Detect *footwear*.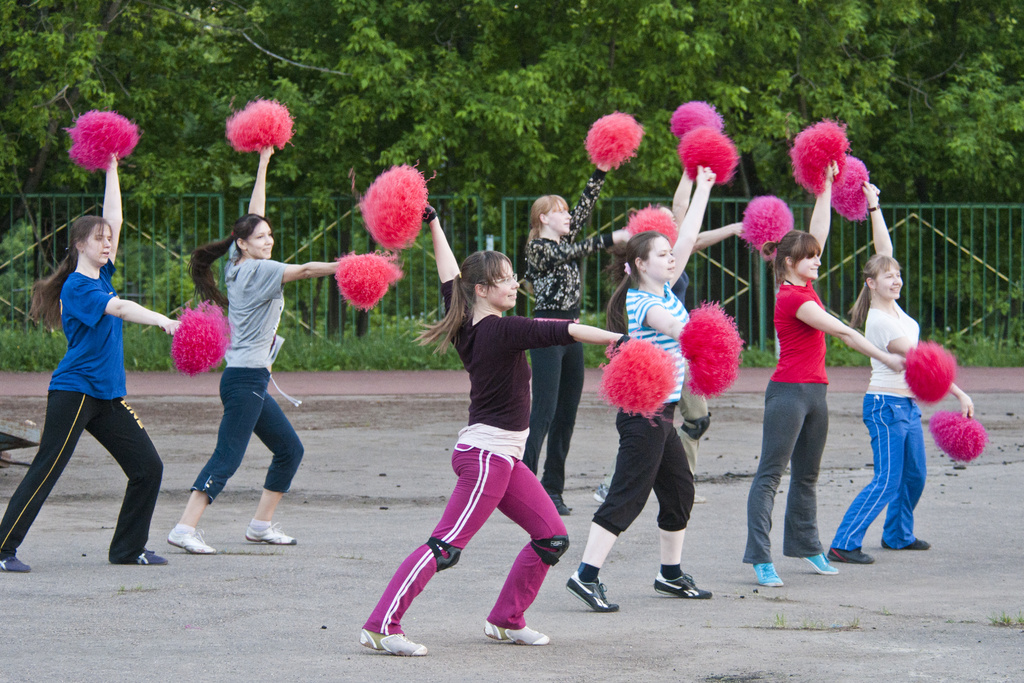
Detected at [x1=564, y1=569, x2=620, y2=609].
